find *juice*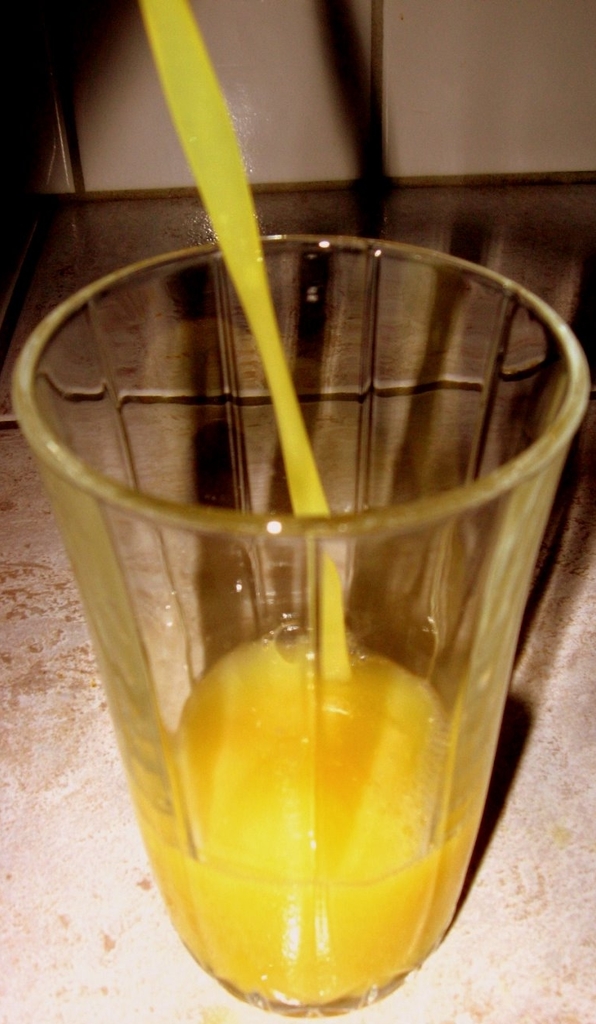
(130, 615, 475, 1014)
